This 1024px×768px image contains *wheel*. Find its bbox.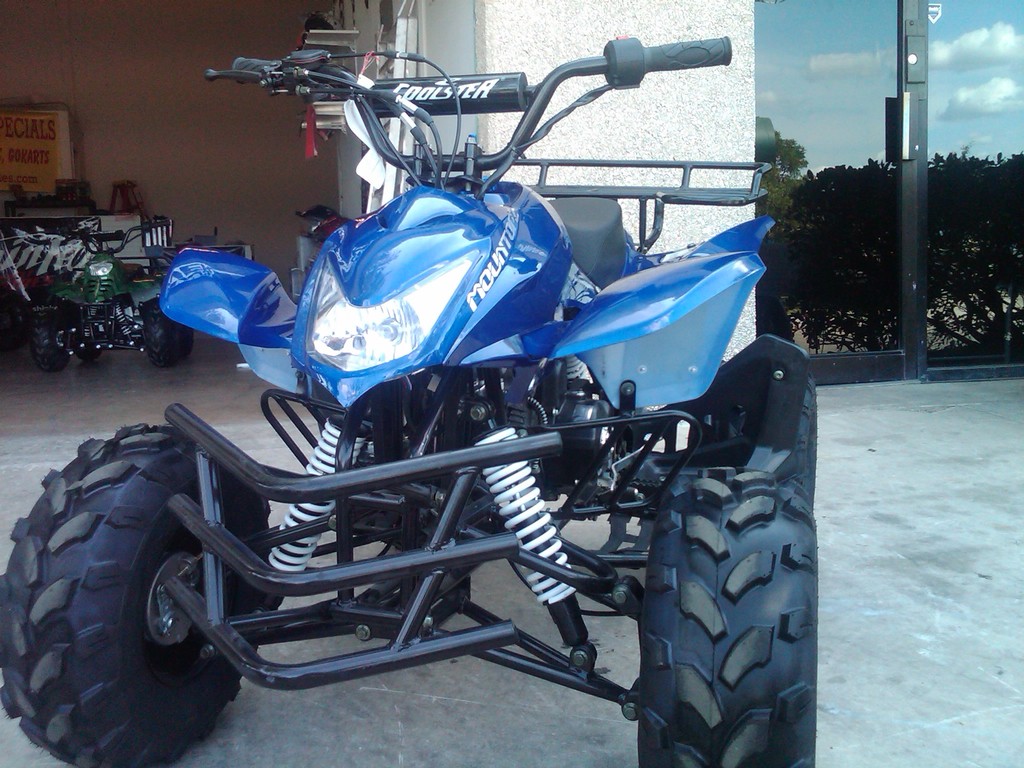
77/344/103/360.
